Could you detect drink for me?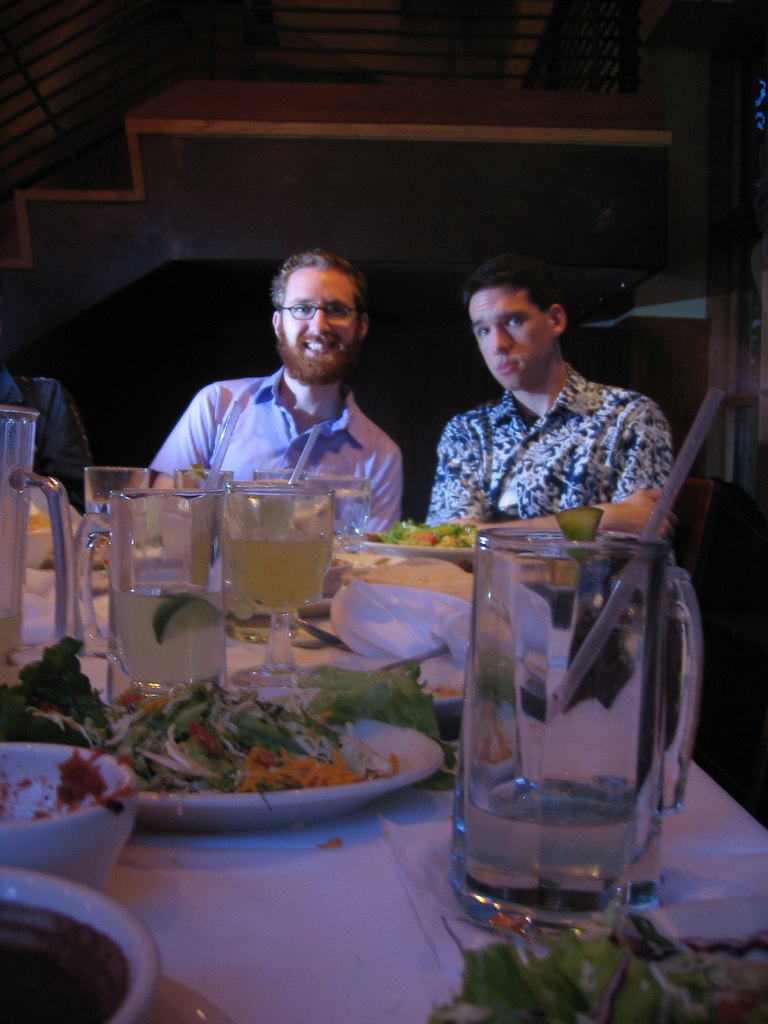
Detection result: <region>439, 528, 694, 930</region>.
